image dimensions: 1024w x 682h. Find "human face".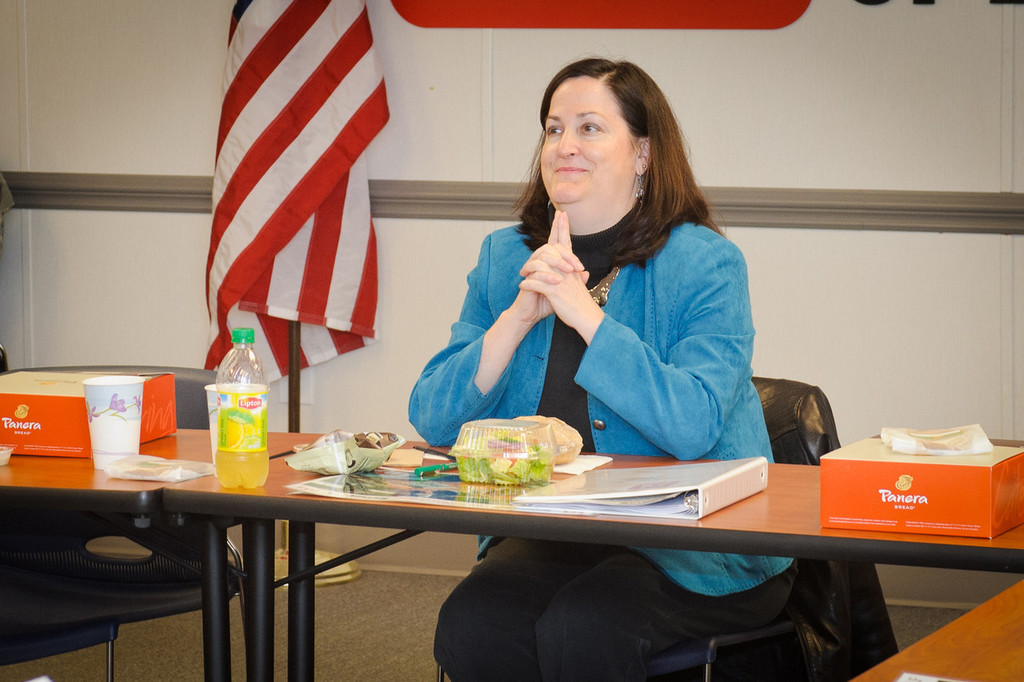
(left=538, top=79, right=641, bottom=201).
